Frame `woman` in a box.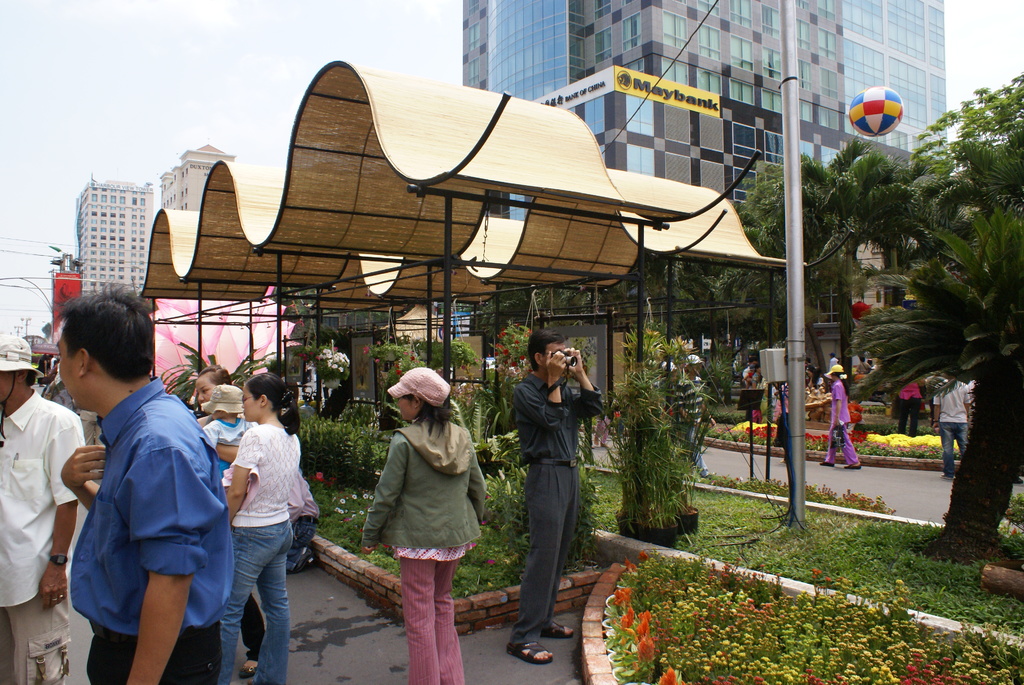
[220,376,304,684].
